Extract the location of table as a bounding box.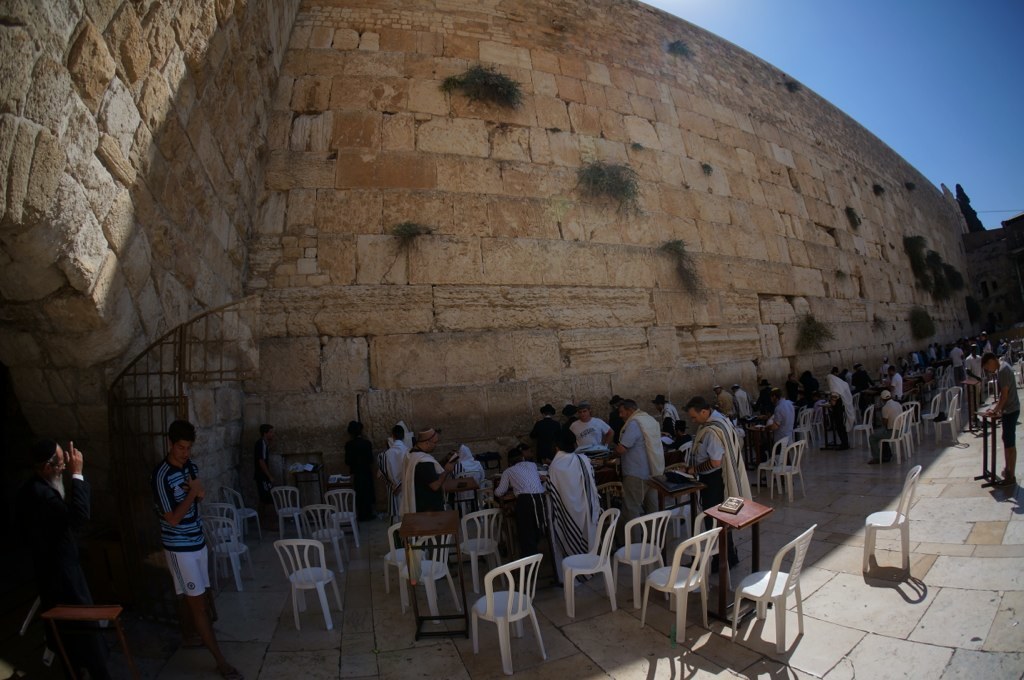
select_region(400, 511, 463, 637).
